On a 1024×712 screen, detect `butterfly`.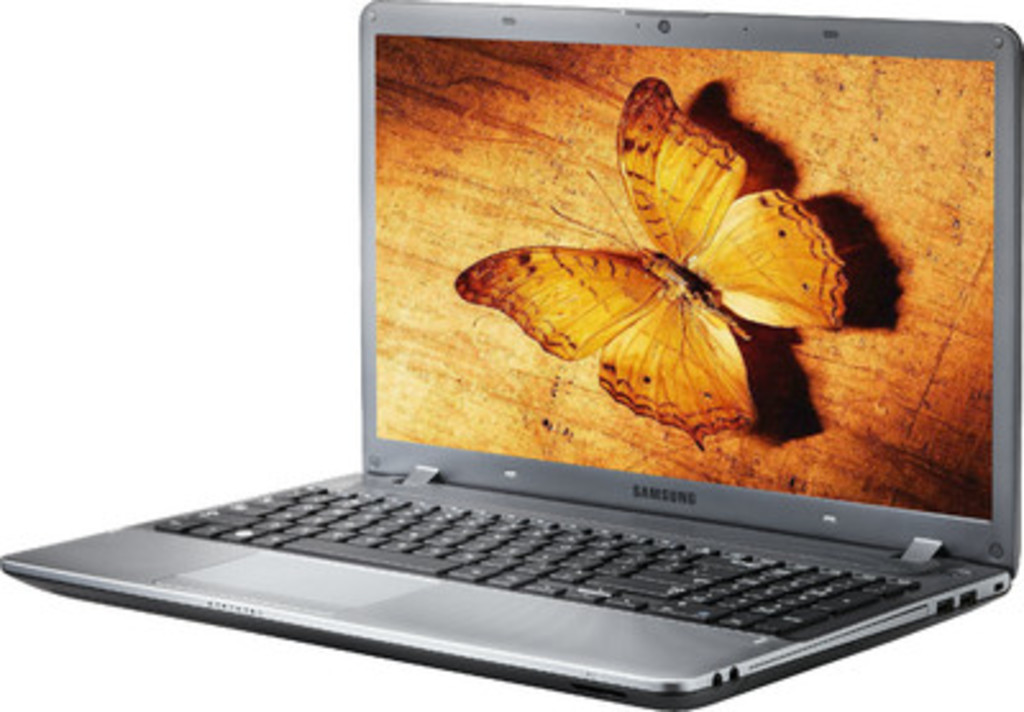
(x1=453, y1=36, x2=888, y2=464).
